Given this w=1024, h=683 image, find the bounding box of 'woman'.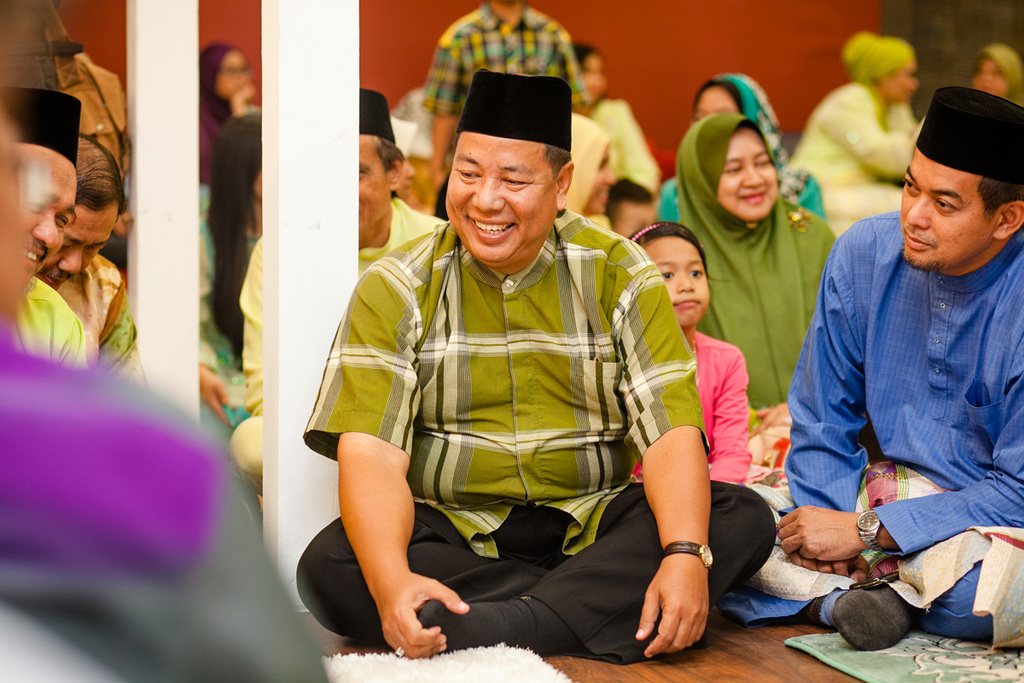
box(783, 27, 917, 236).
